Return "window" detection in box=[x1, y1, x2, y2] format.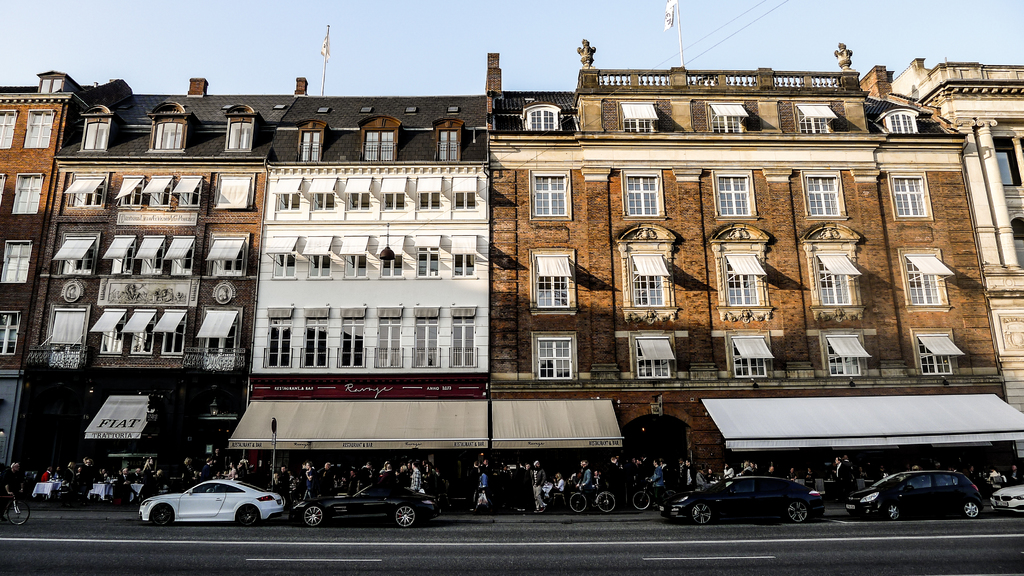
box=[415, 177, 442, 214].
